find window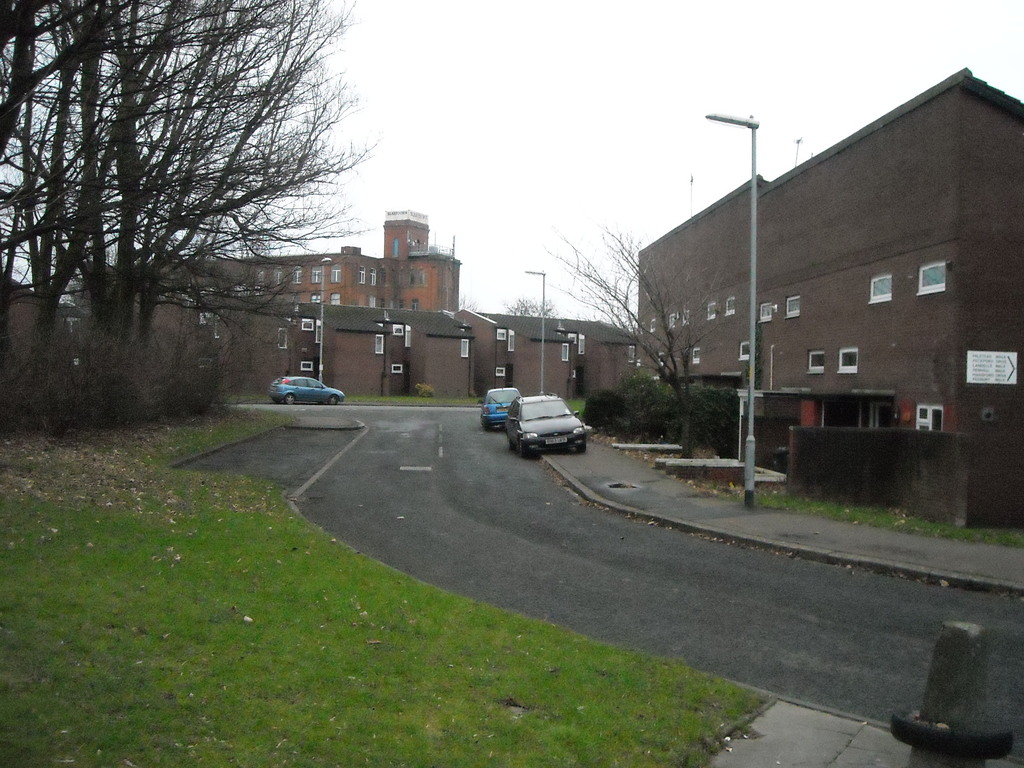
<box>296,355,318,375</box>
